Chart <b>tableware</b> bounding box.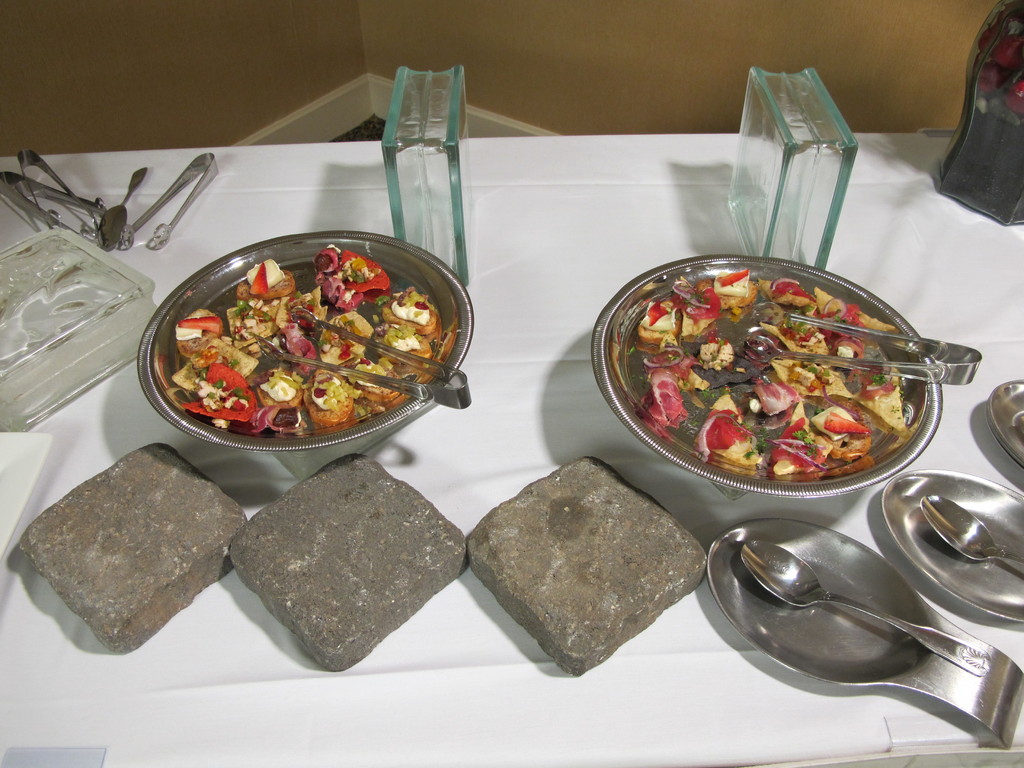
Charted: region(759, 308, 983, 358).
